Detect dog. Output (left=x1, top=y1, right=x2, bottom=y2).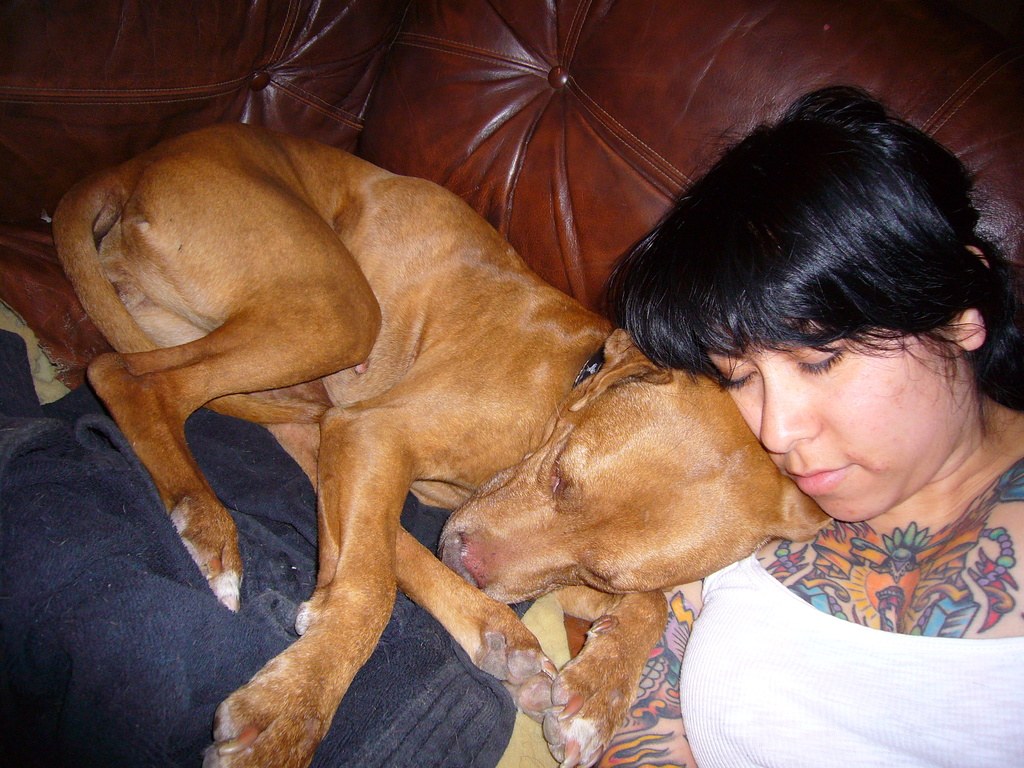
(left=55, top=122, right=835, bottom=767).
